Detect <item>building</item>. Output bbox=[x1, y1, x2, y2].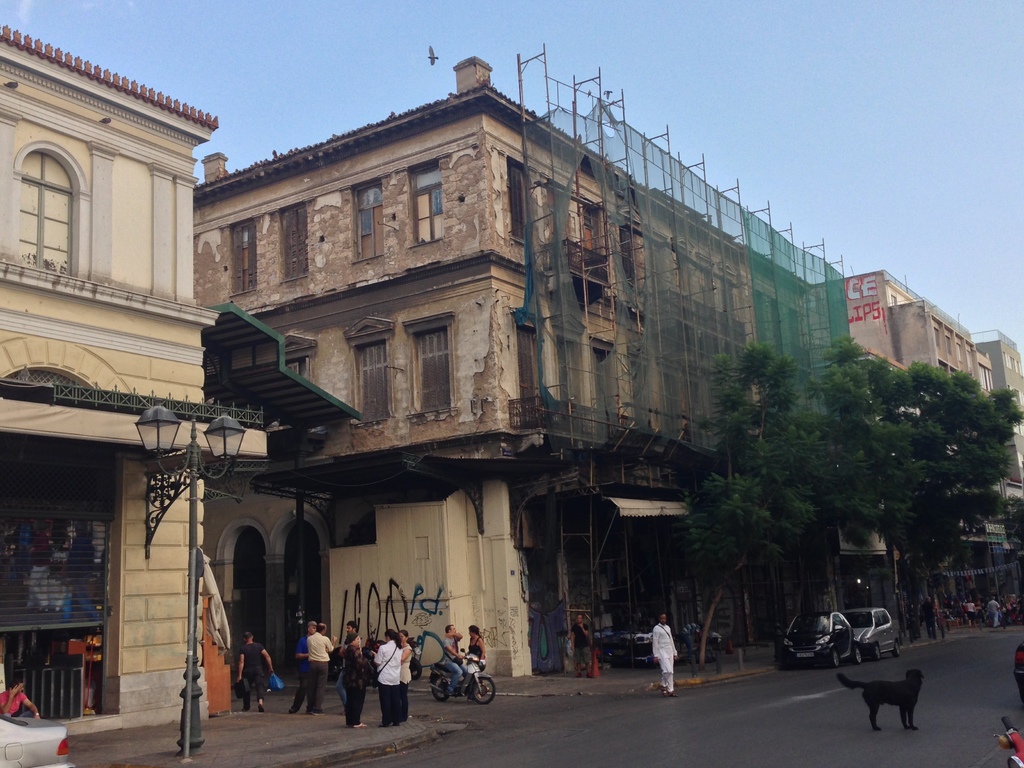
bbox=[191, 53, 842, 676].
